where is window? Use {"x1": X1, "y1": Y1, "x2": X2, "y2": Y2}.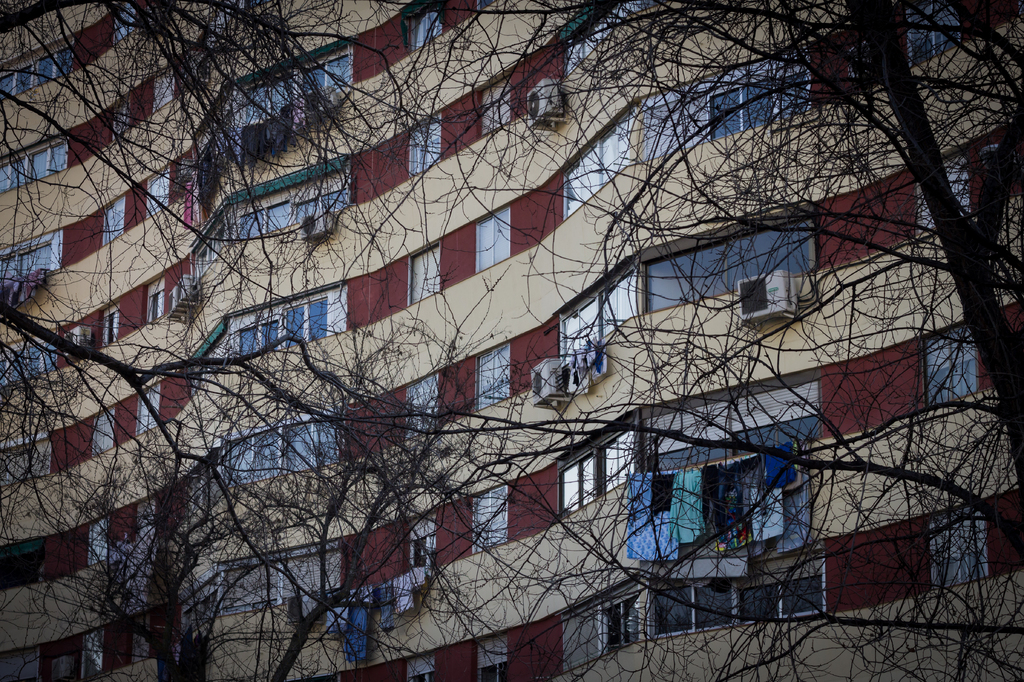
{"x1": 190, "y1": 162, "x2": 351, "y2": 292}.
